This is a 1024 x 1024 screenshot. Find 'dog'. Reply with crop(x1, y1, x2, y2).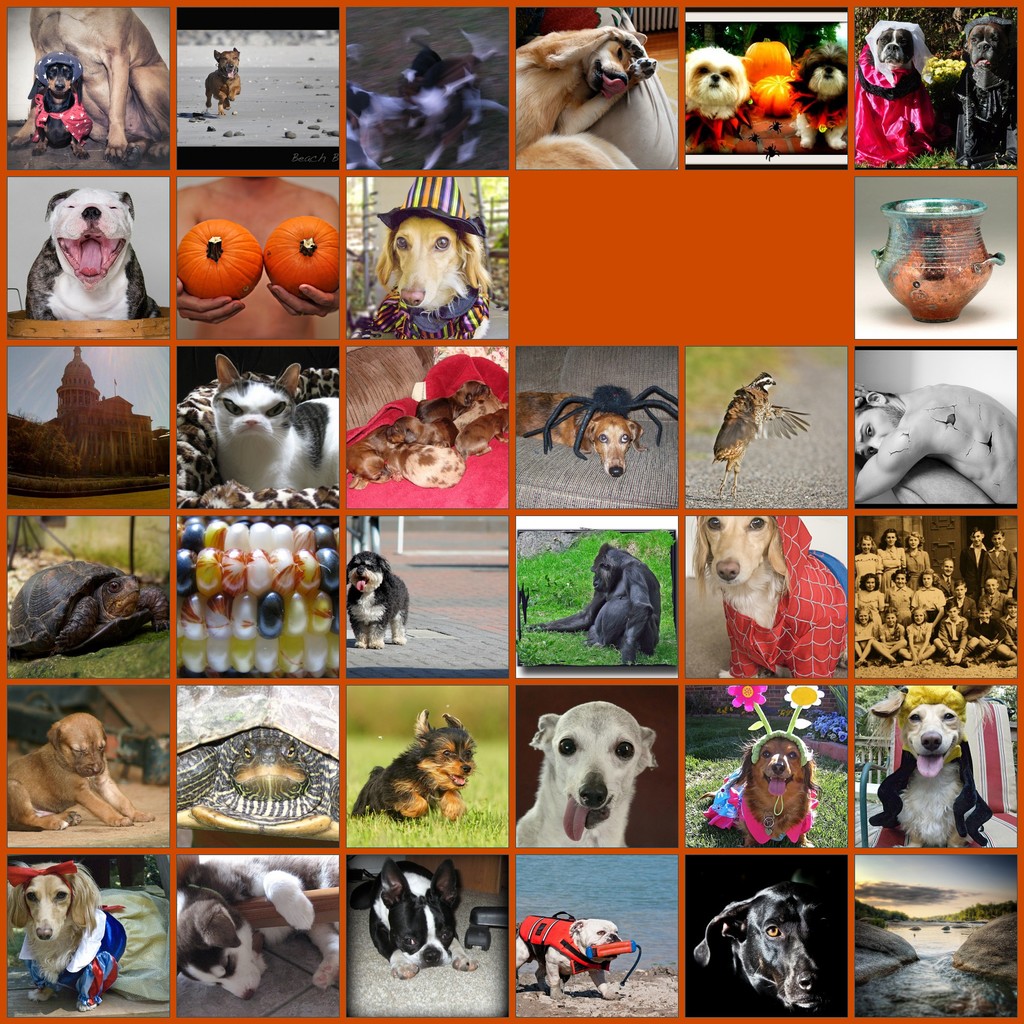
crop(6, 713, 152, 830).
